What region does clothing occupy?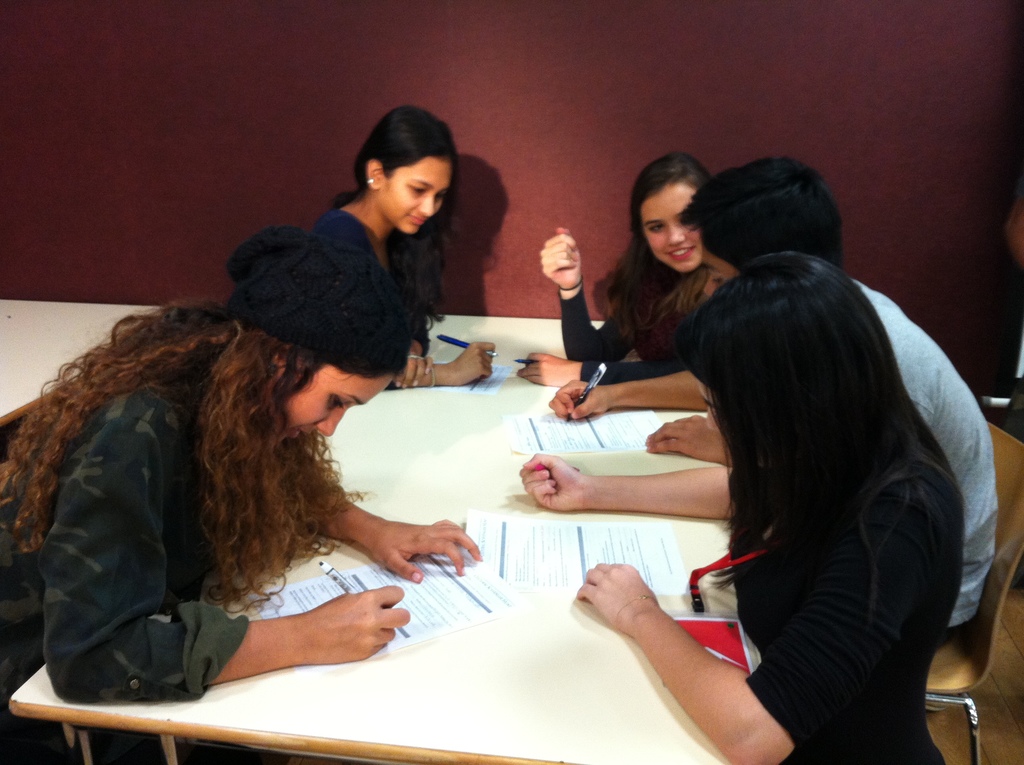
[740,473,961,764].
